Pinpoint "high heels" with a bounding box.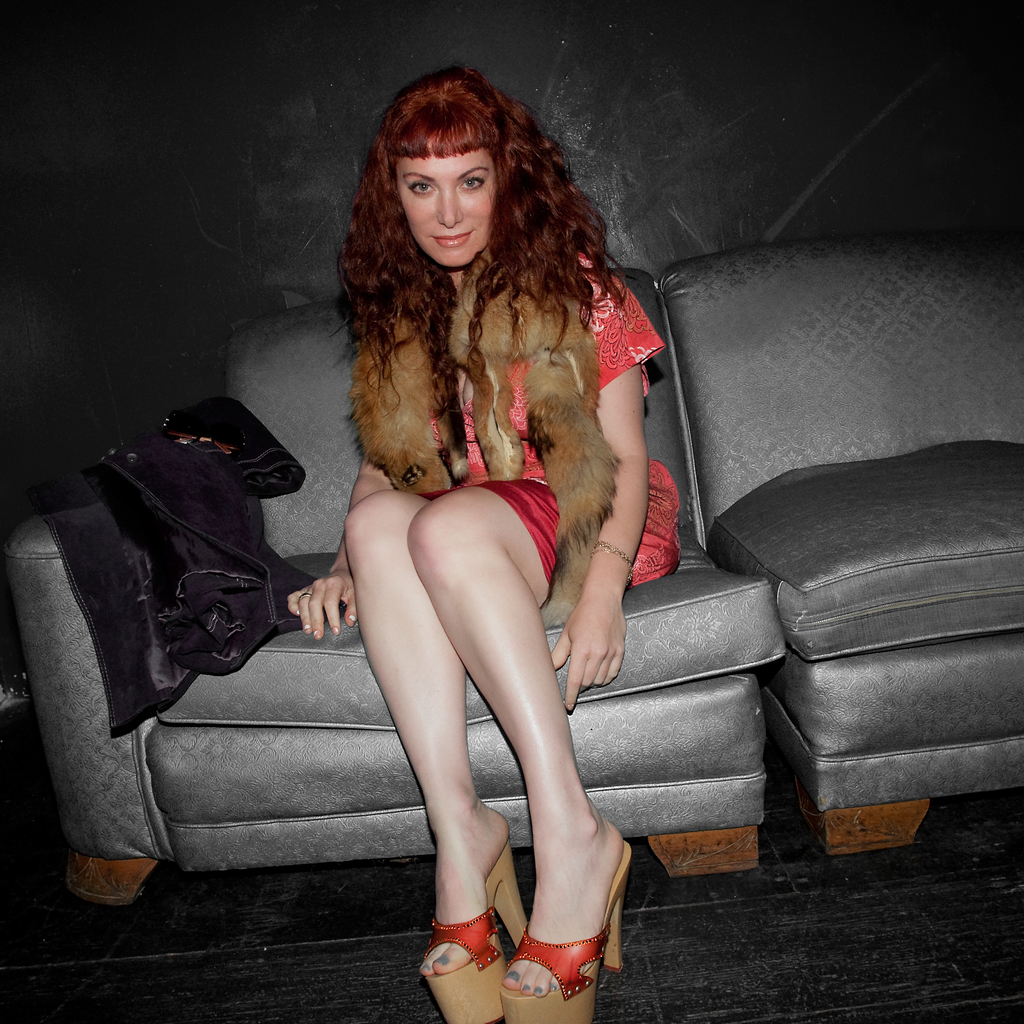
detection(501, 840, 636, 1023).
